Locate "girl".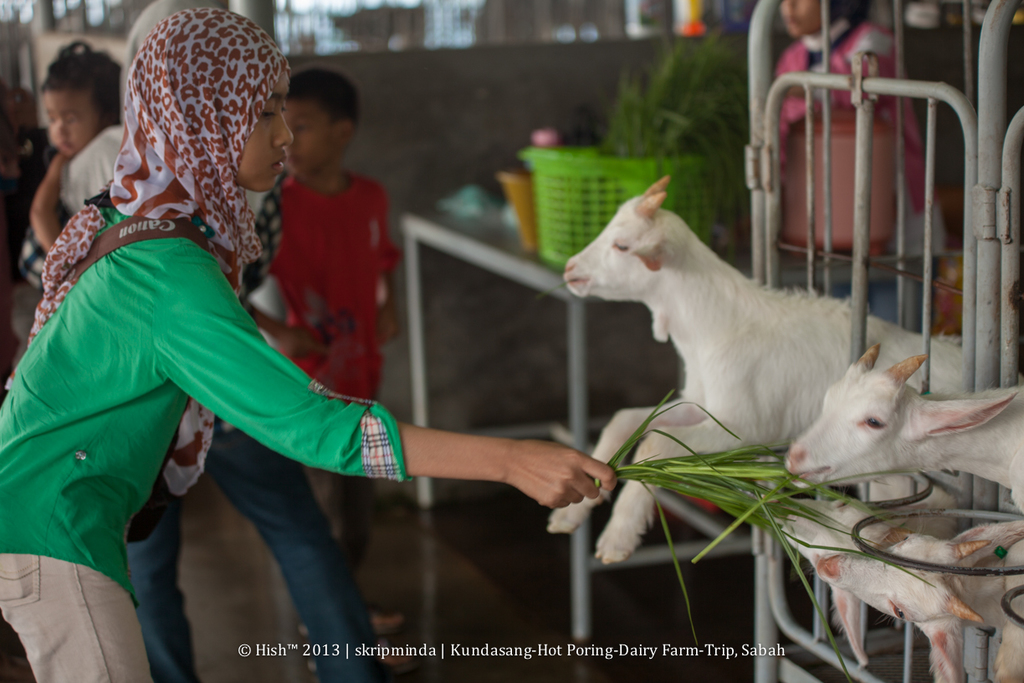
Bounding box: (0,2,612,680).
